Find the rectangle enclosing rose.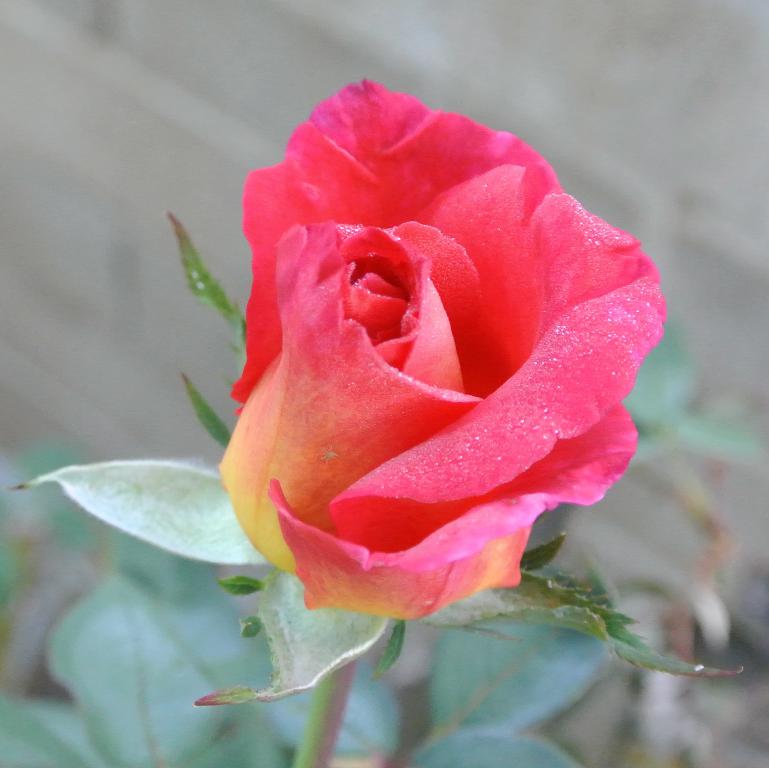
Rect(216, 78, 669, 624).
